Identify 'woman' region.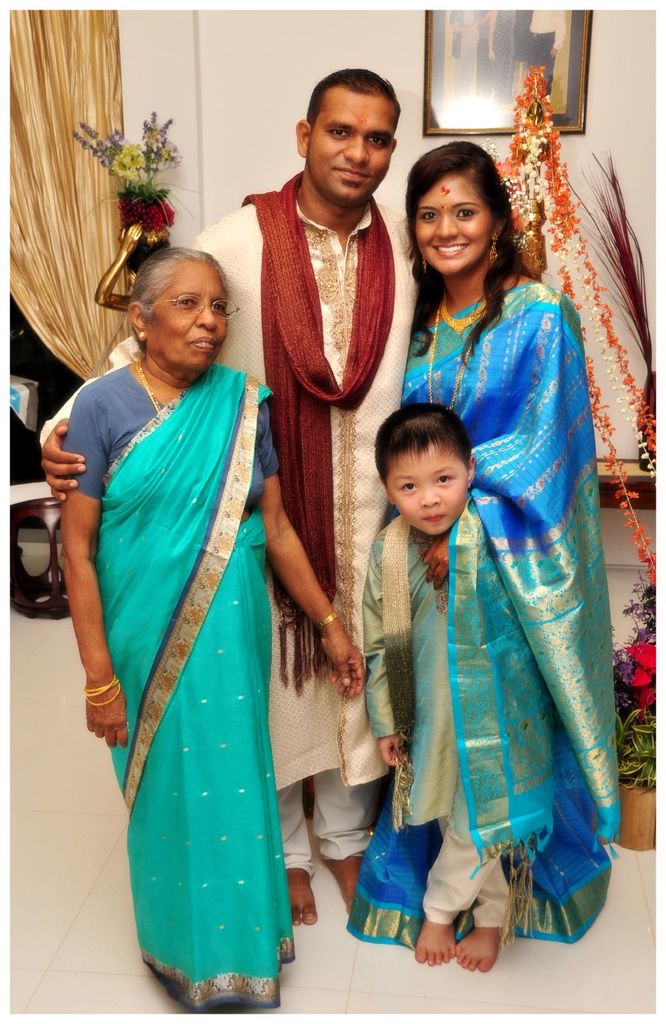
Region: <bbox>55, 170, 367, 982</bbox>.
